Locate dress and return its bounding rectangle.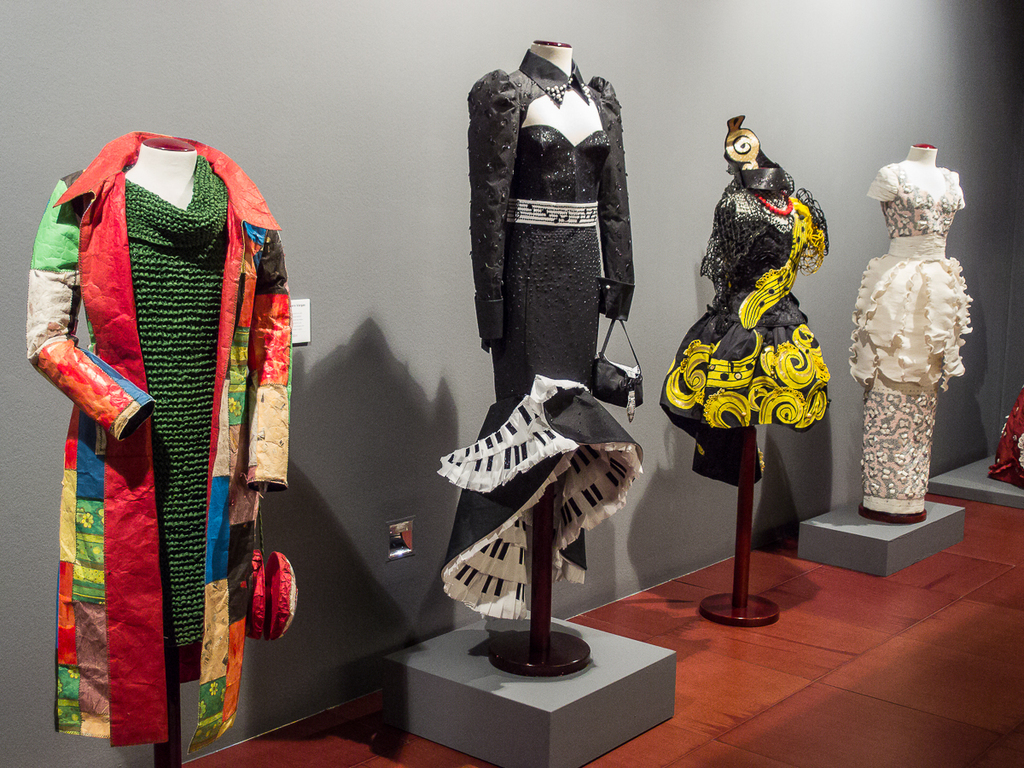
bbox=(433, 44, 637, 629).
